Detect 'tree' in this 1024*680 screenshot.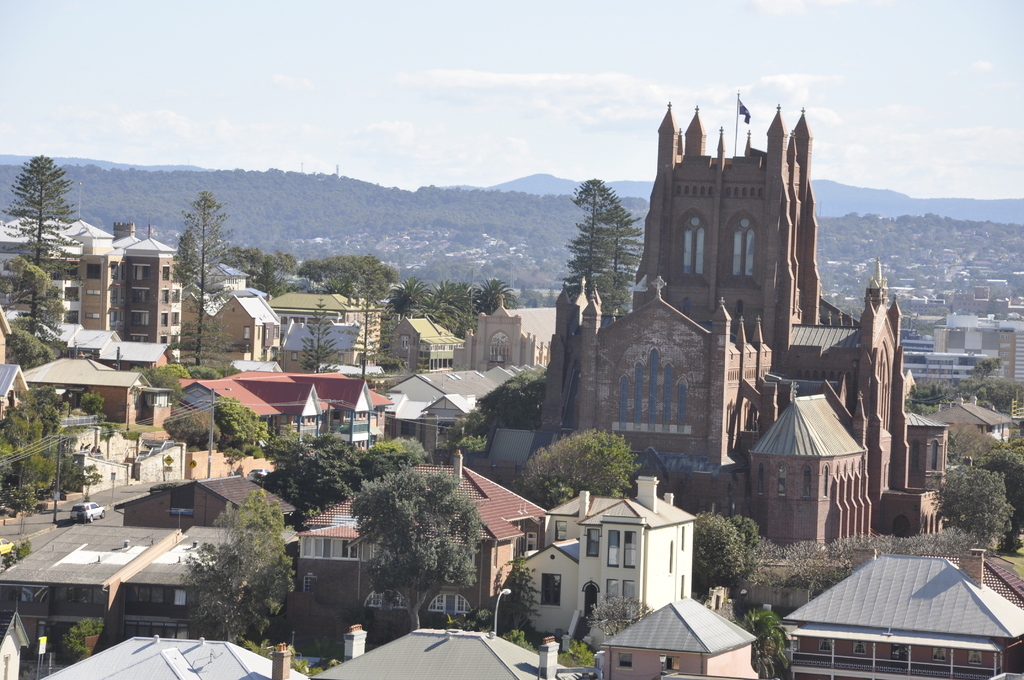
Detection: left=301, top=296, right=342, bottom=378.
